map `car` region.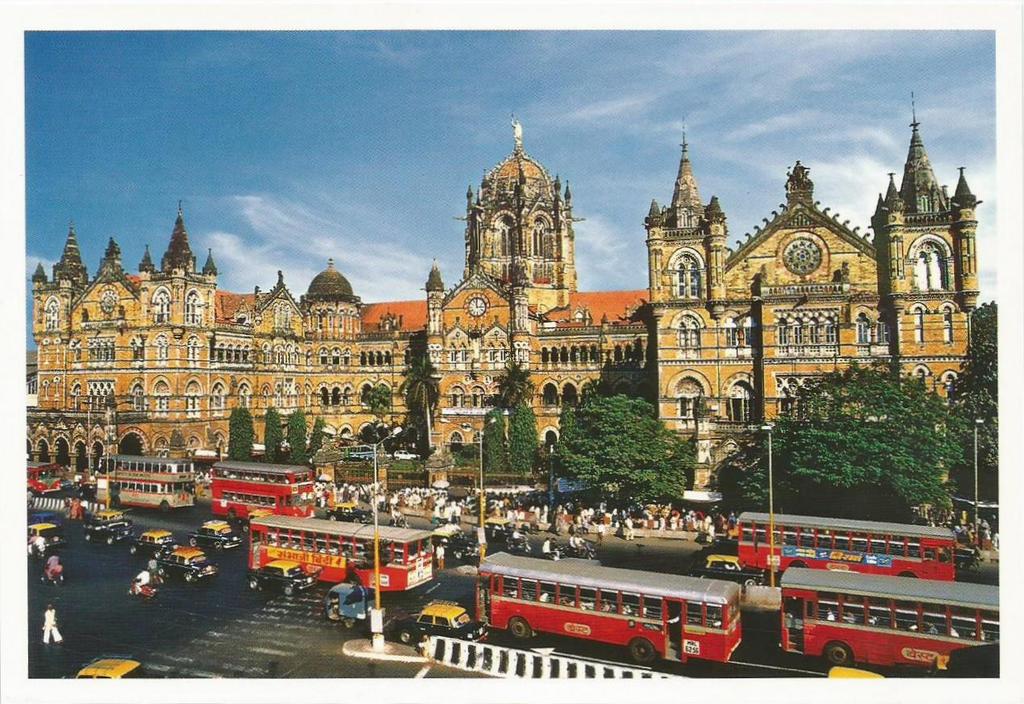
Mapped to bbox=(23, 515, 64, 552).
